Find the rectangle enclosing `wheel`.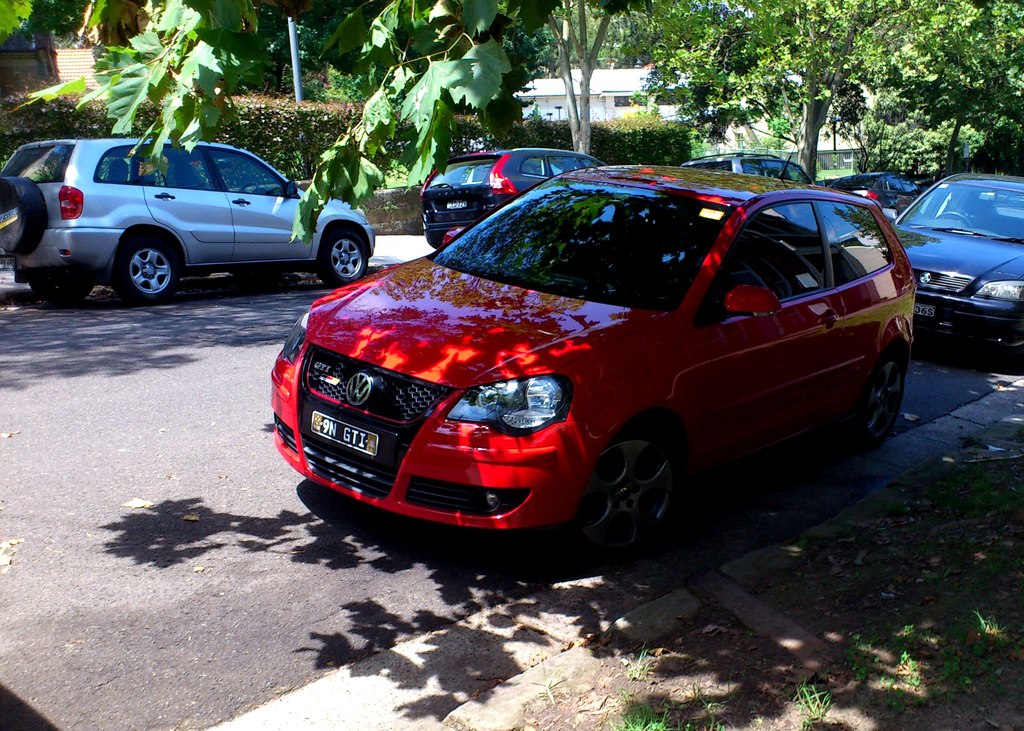
BBox(424, 228, 451, 257).
